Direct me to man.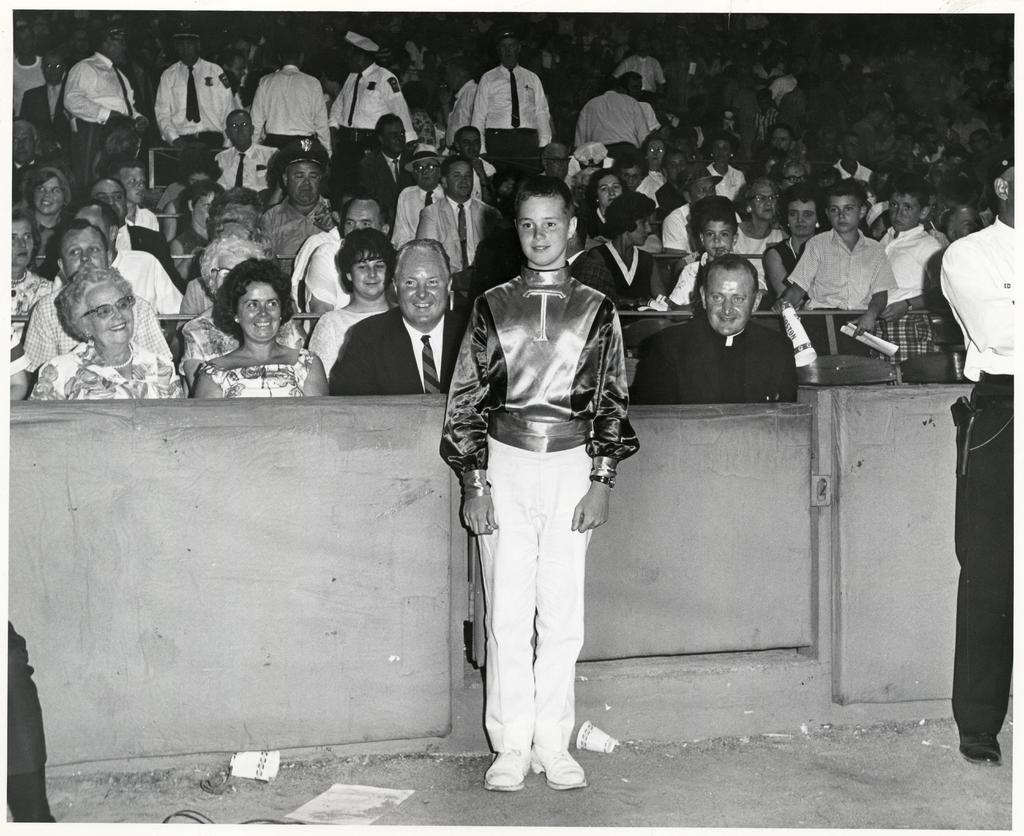
Direction: l=325, t=22, r=408, b=160.
